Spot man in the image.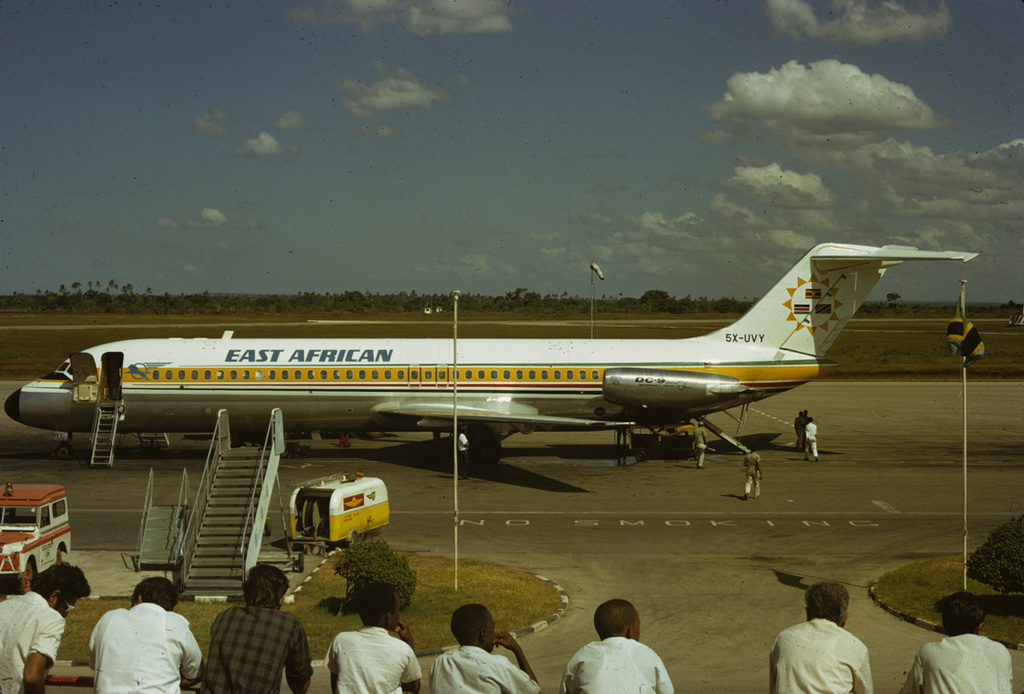
man found at 201,563,313,693.
